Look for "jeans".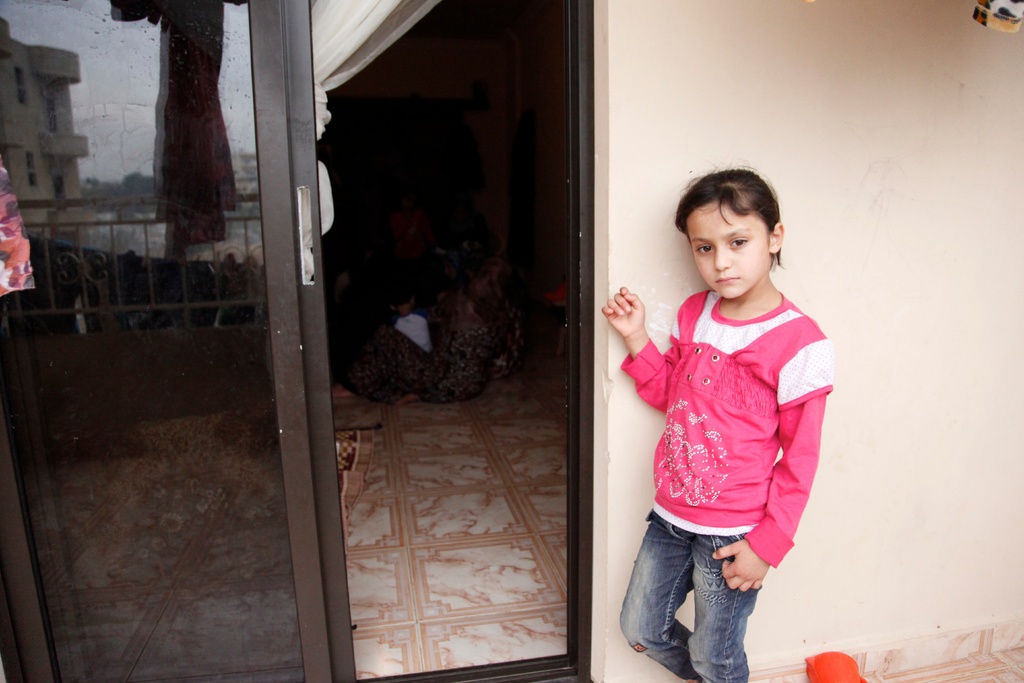
Found: bbox=(626, 536, 786, 679).
